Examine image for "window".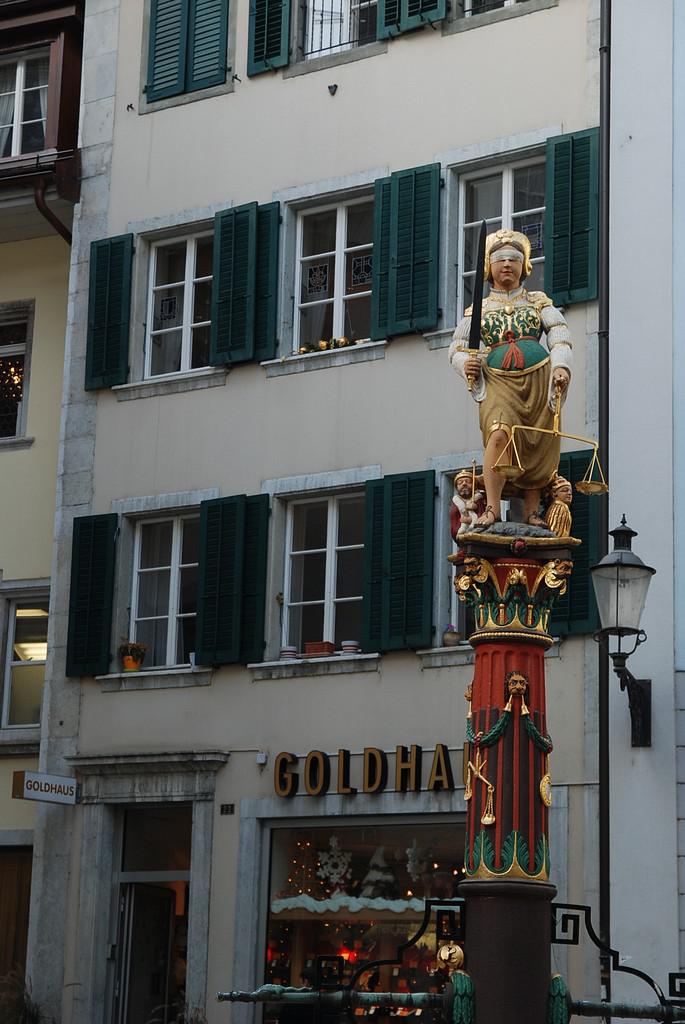
Examination result: <region>128, 517, 199, 668</region>.
